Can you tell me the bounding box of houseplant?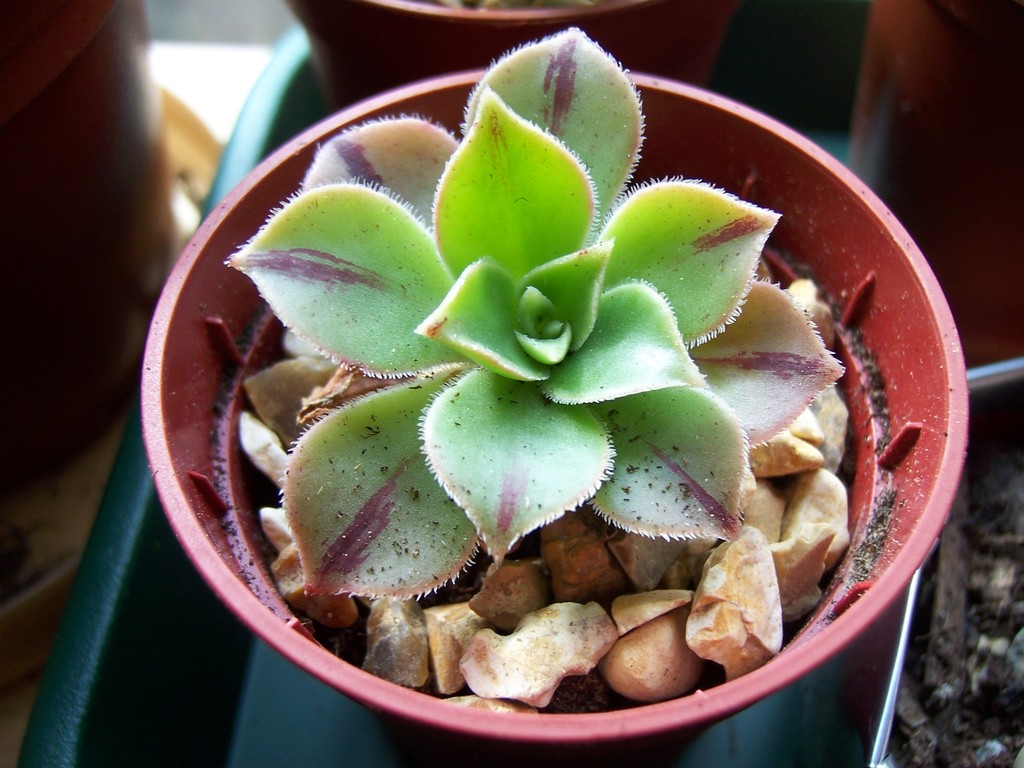
Rect(0, 0, 188, 504).
